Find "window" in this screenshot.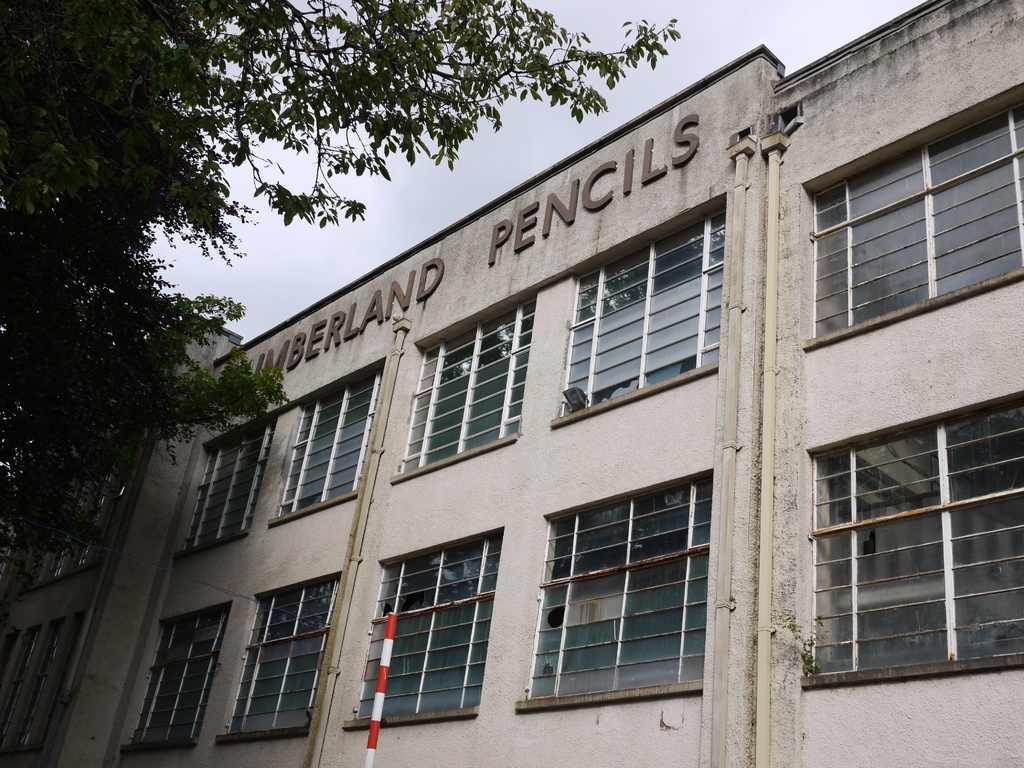
The bounding box for "window" is left=373, top=534, right=502, bottom=722.
